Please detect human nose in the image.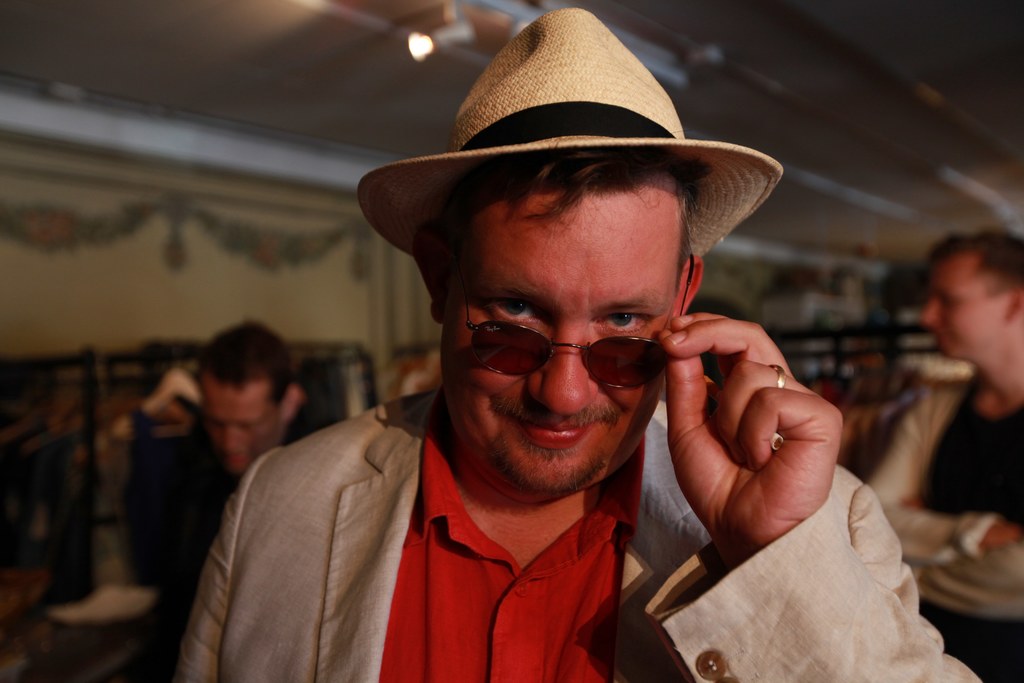
box(529, 322, 599, 411).
